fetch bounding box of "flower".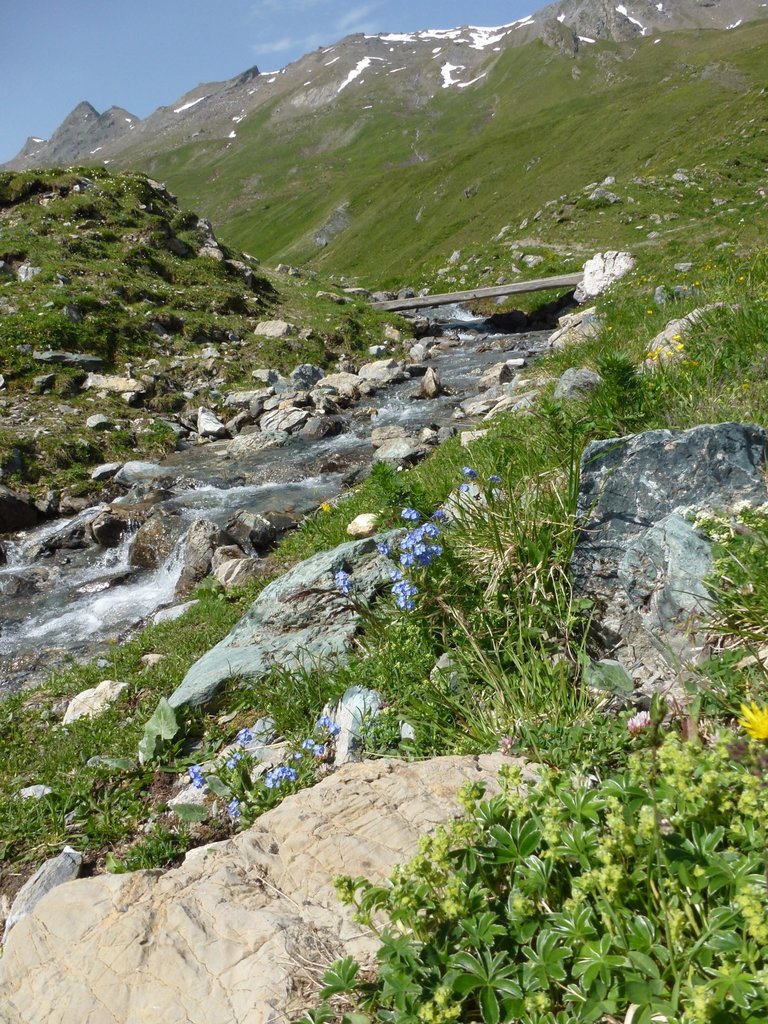
Bbox: crop(737, 701, 767, 742).
